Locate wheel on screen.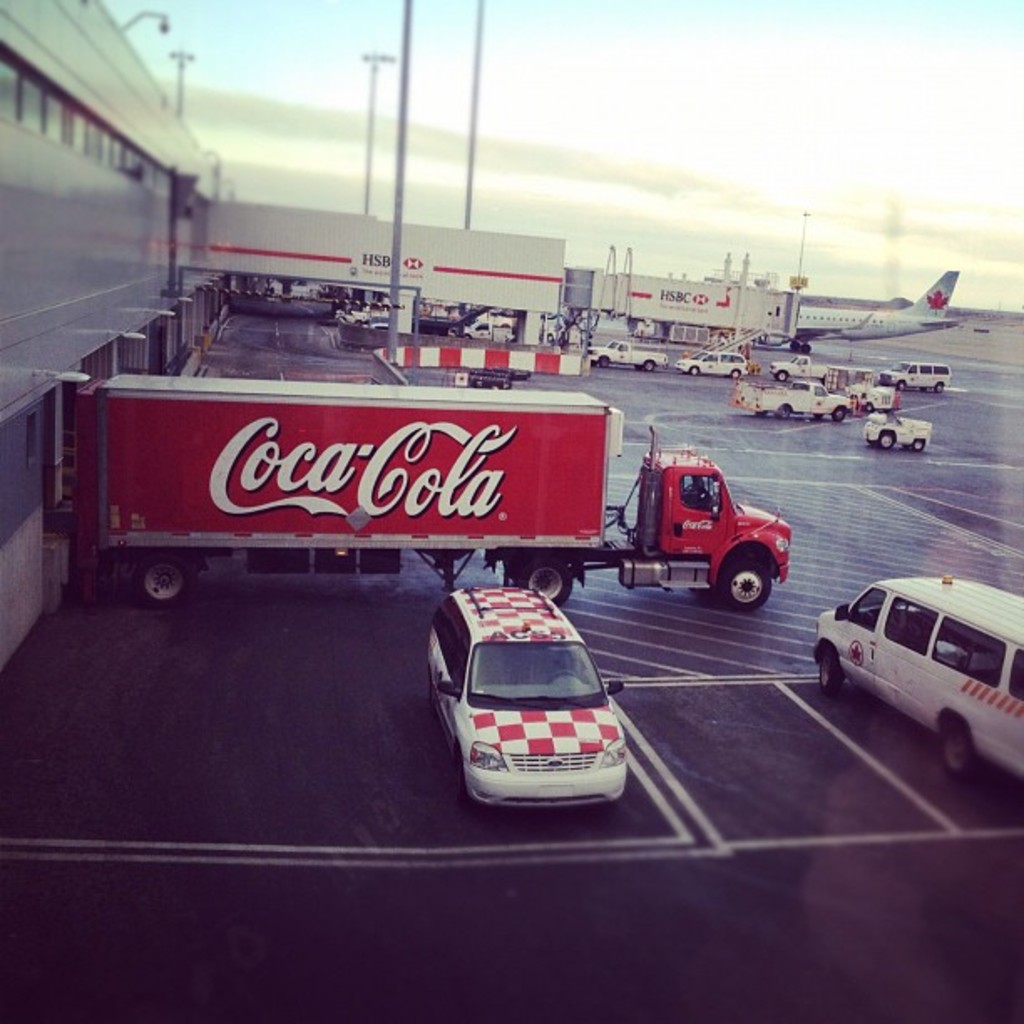
On screen at {"x1": 910, "y1": 437, "x2": 924, "y2": 452}.
